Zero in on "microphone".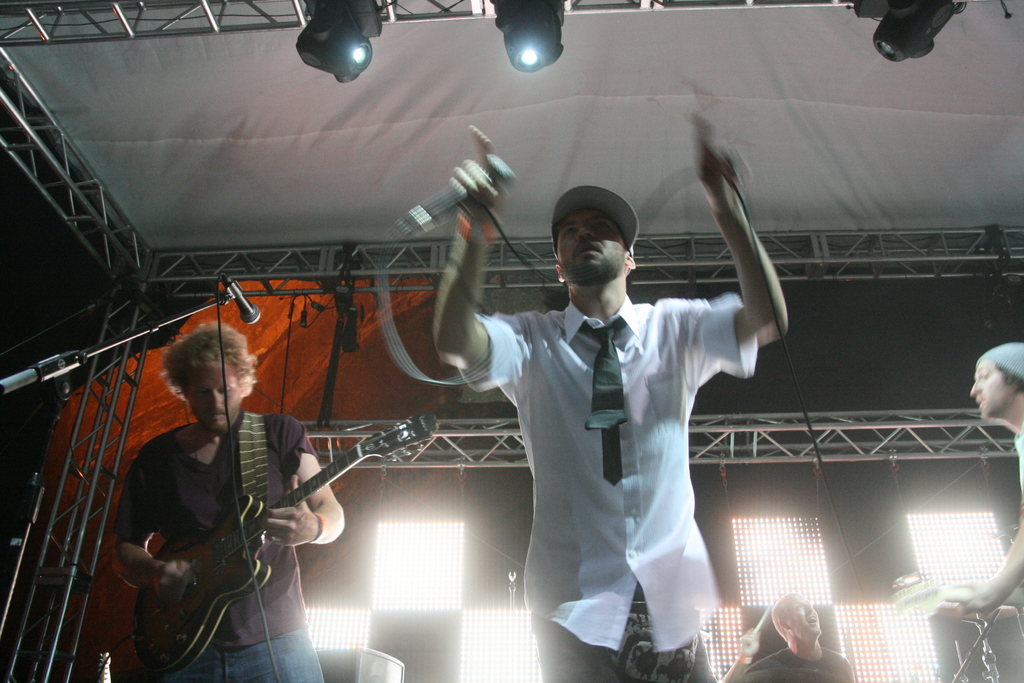
Zeroed in: left=390, top=149, right=513, bottom=240.
